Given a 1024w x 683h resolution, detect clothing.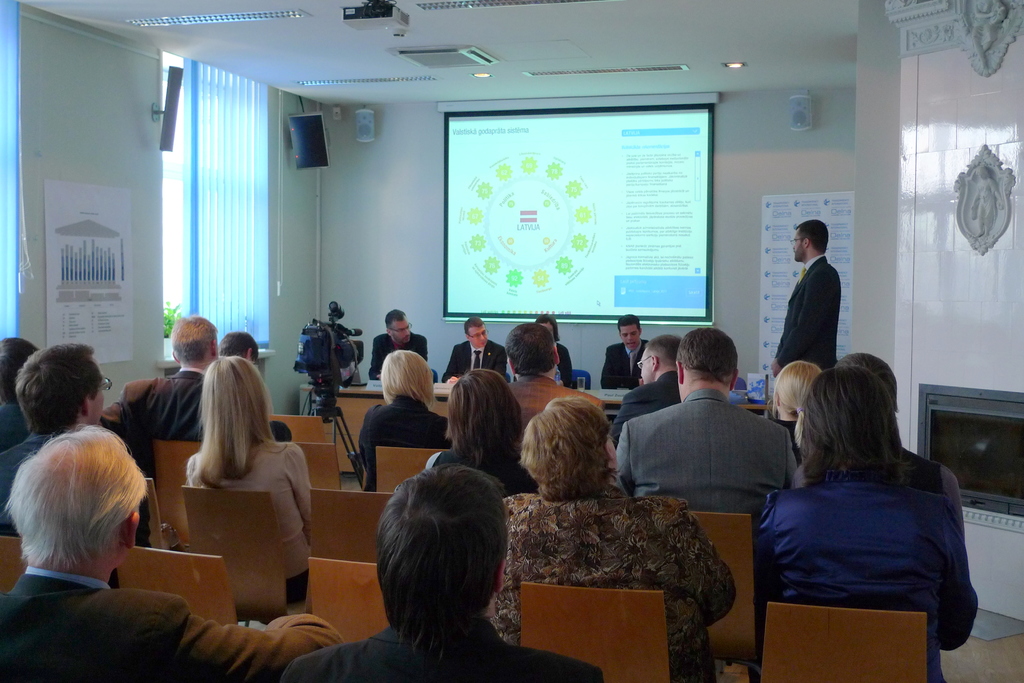
[left=0, top=561, right=345, bottom=682].
